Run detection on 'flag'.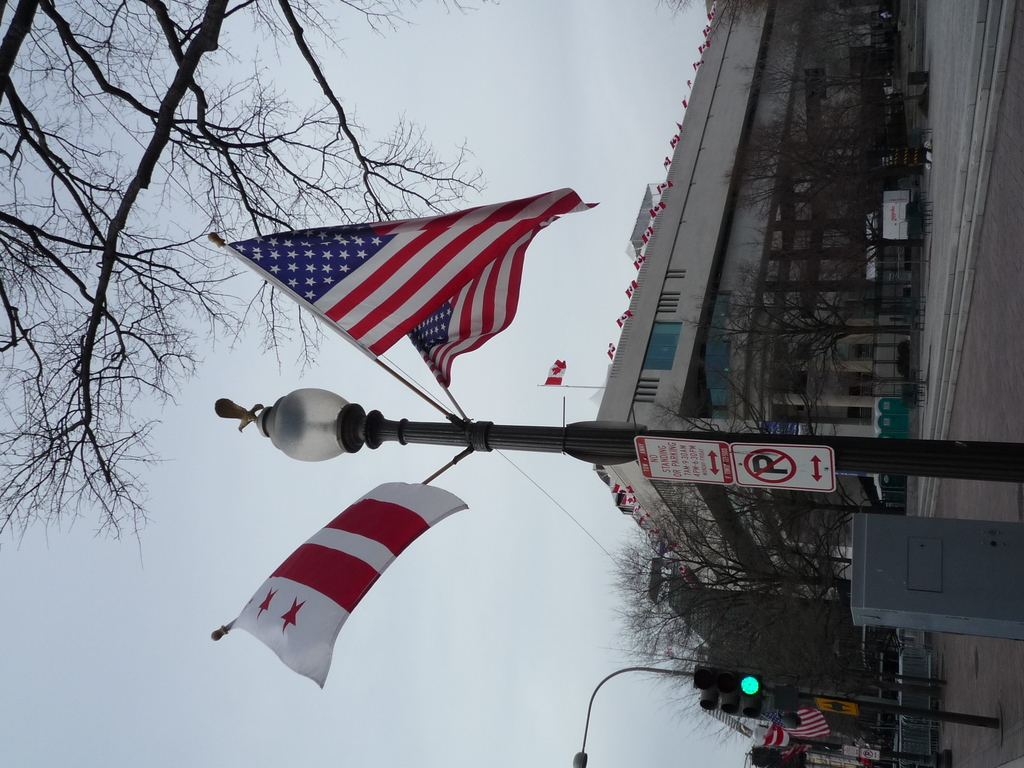
Result: (x1=217, y1=205, x2=594, y2=365).
